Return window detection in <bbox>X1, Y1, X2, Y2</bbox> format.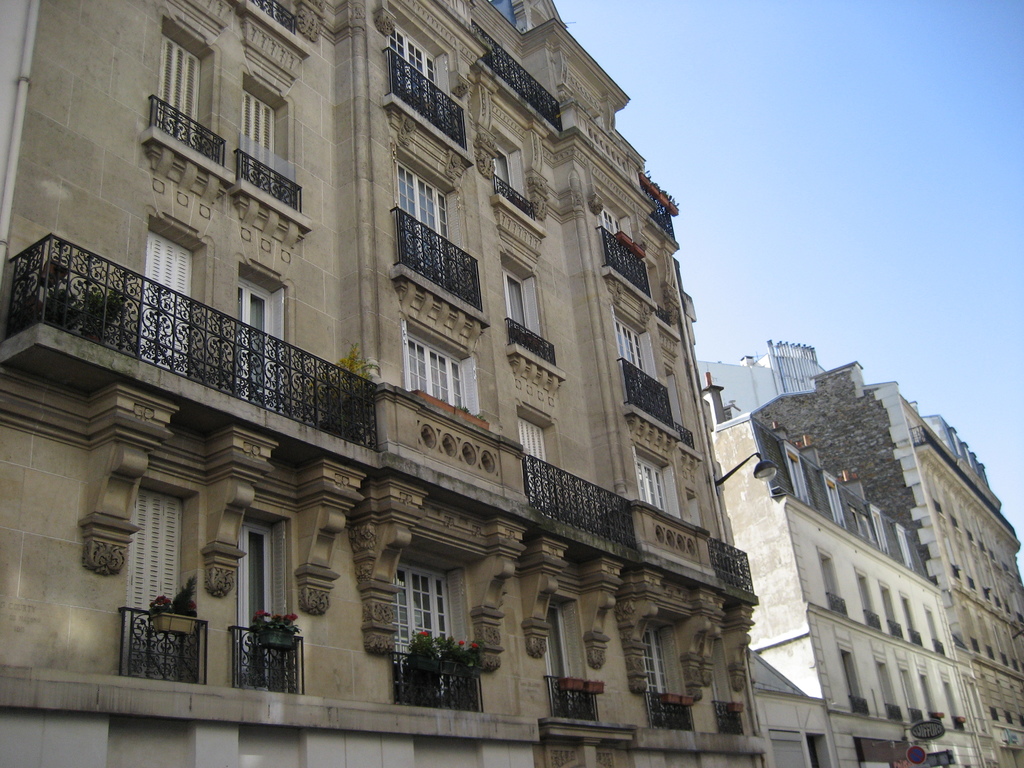
<bbox>534, 593, 605, 722</bbox>.
